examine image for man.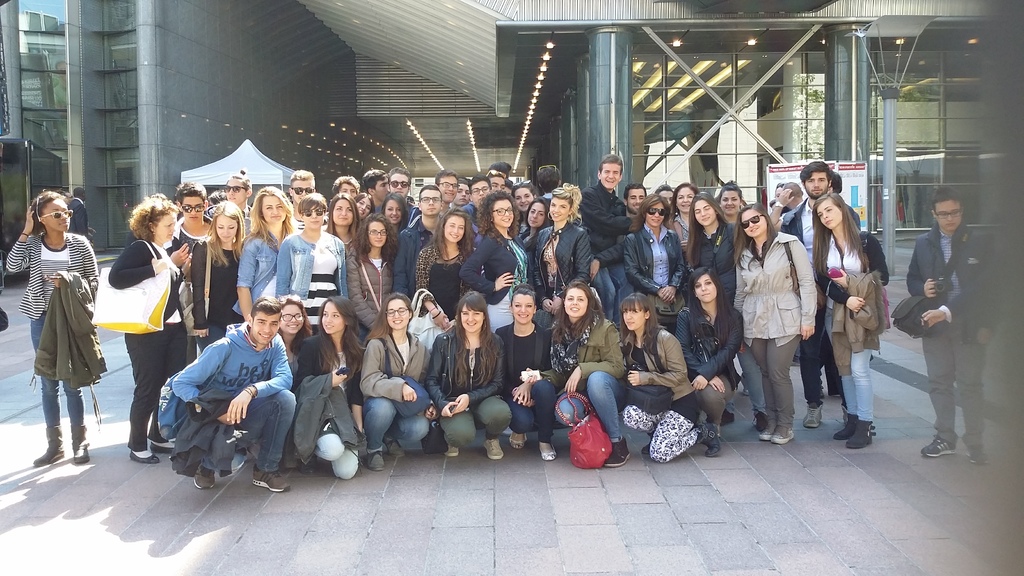
Examination result: <bbox>433, 170, 460, 212</bbox>.
